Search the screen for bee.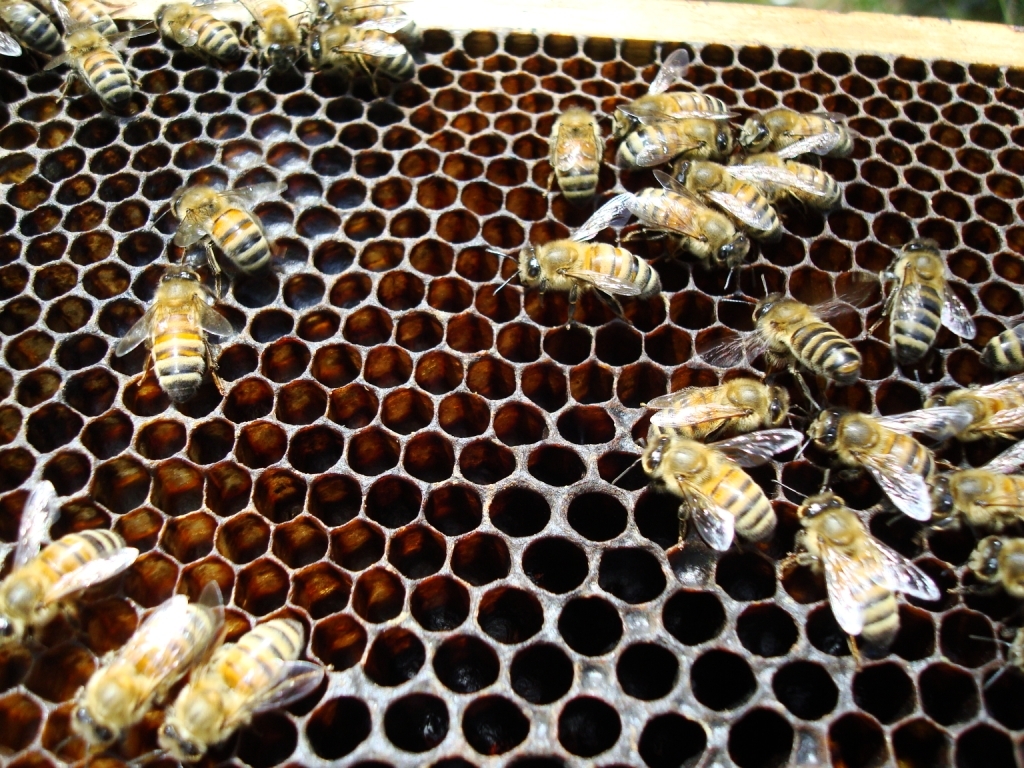
Found at [667,266,864,377].
